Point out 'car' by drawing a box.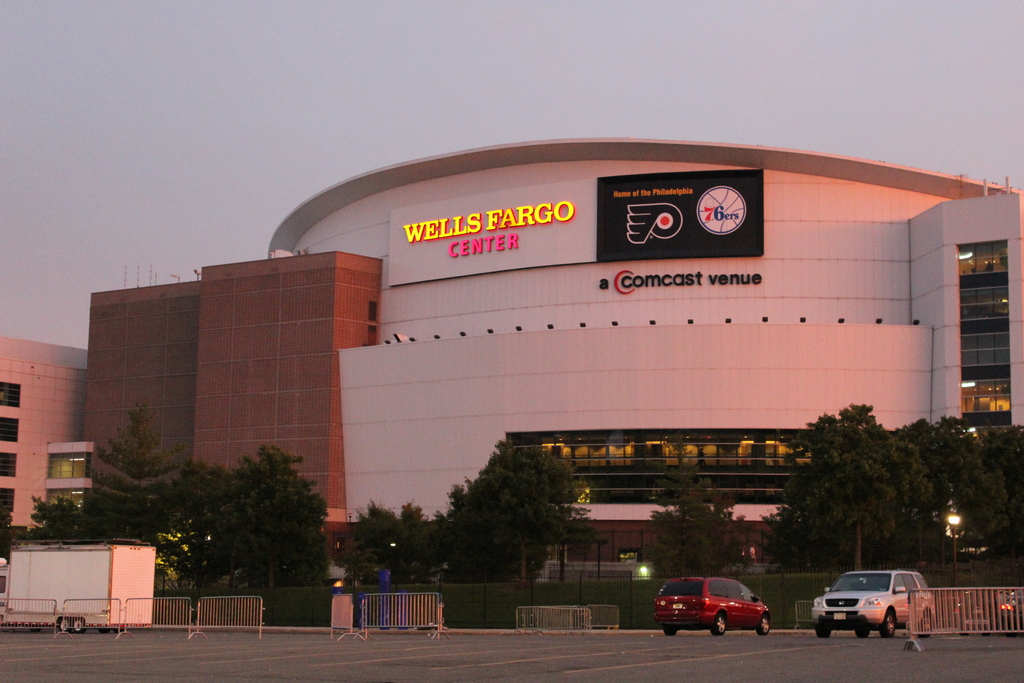
region(653, 570, 771, 636).
